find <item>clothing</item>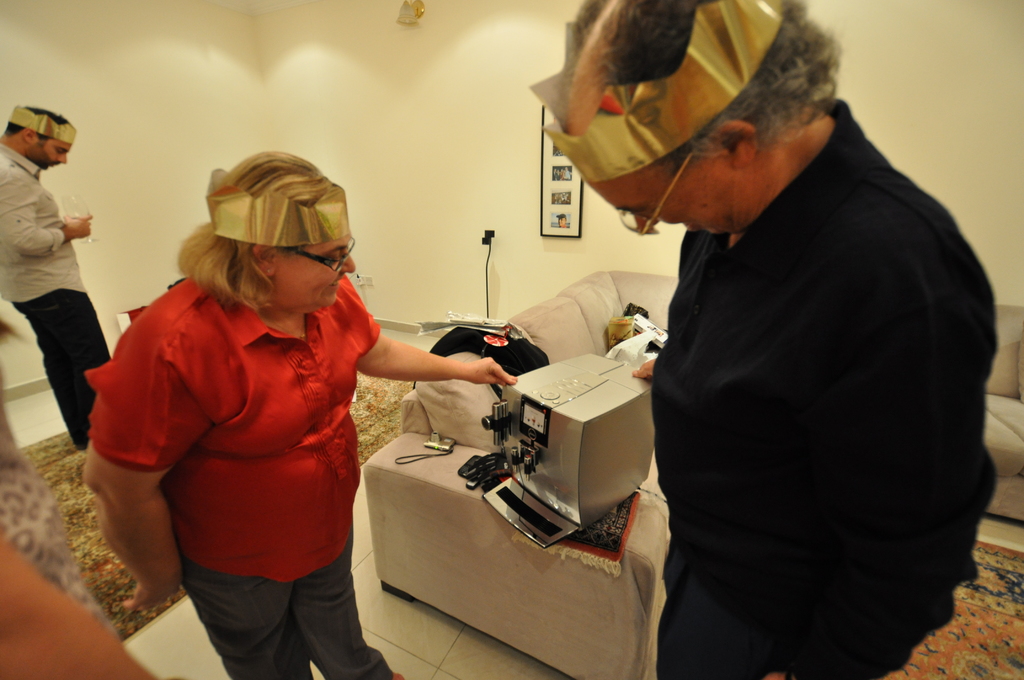
l=103, t=245, r=402, b=629
